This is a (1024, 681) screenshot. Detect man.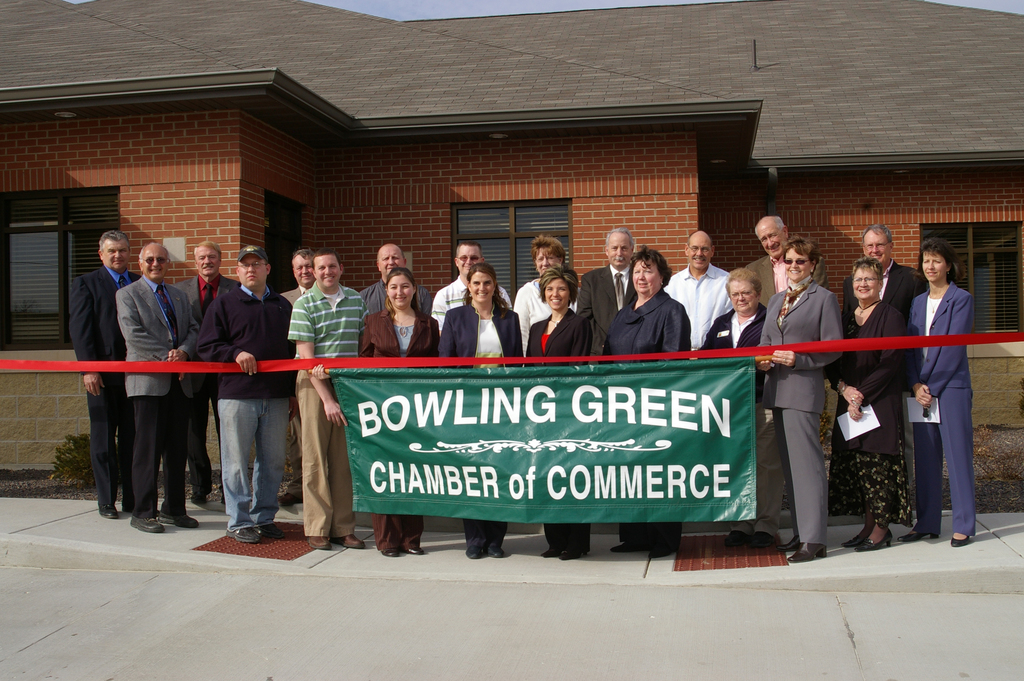
(289, 249, 369, 550).
